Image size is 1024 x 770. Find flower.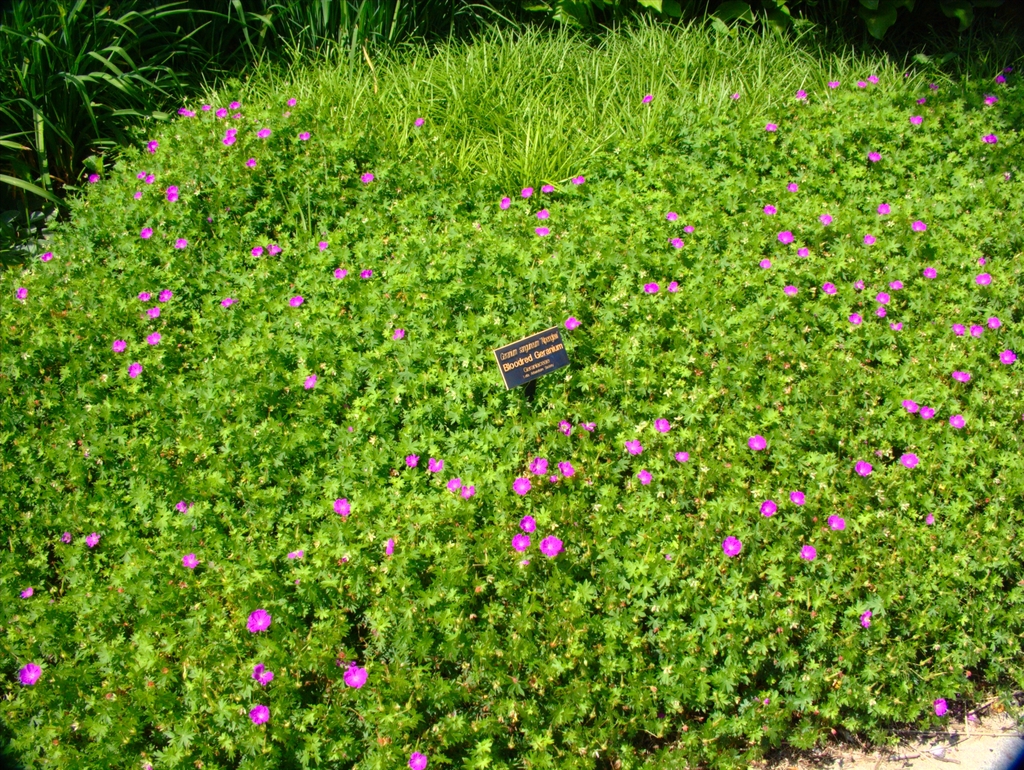
bbox=[652, 417, 673, 432].
